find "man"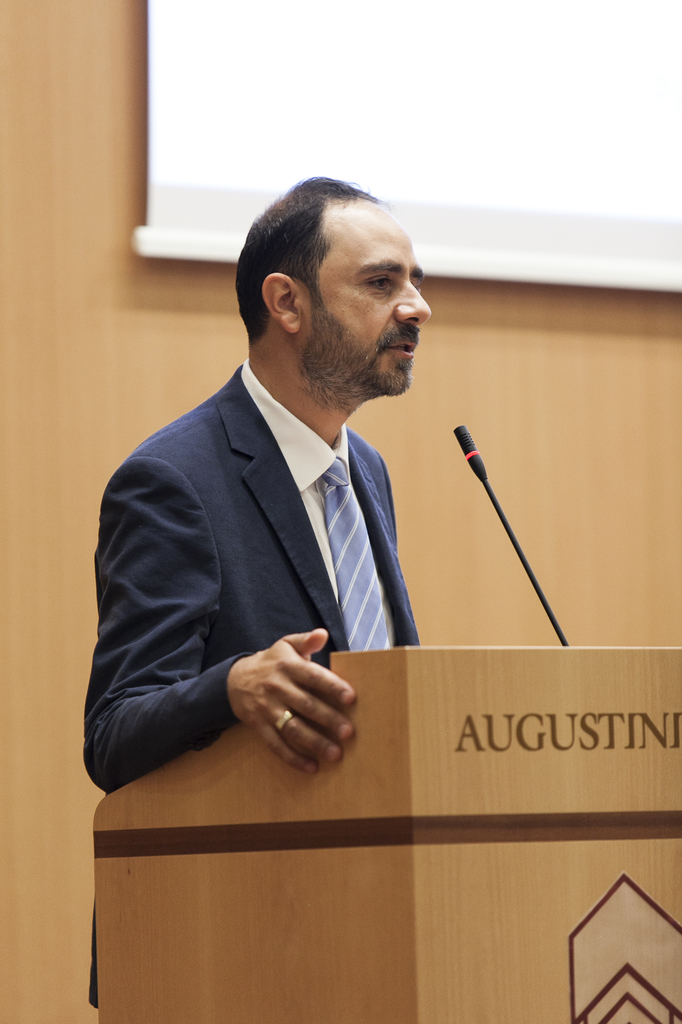
[84, 237, 514, 942]
